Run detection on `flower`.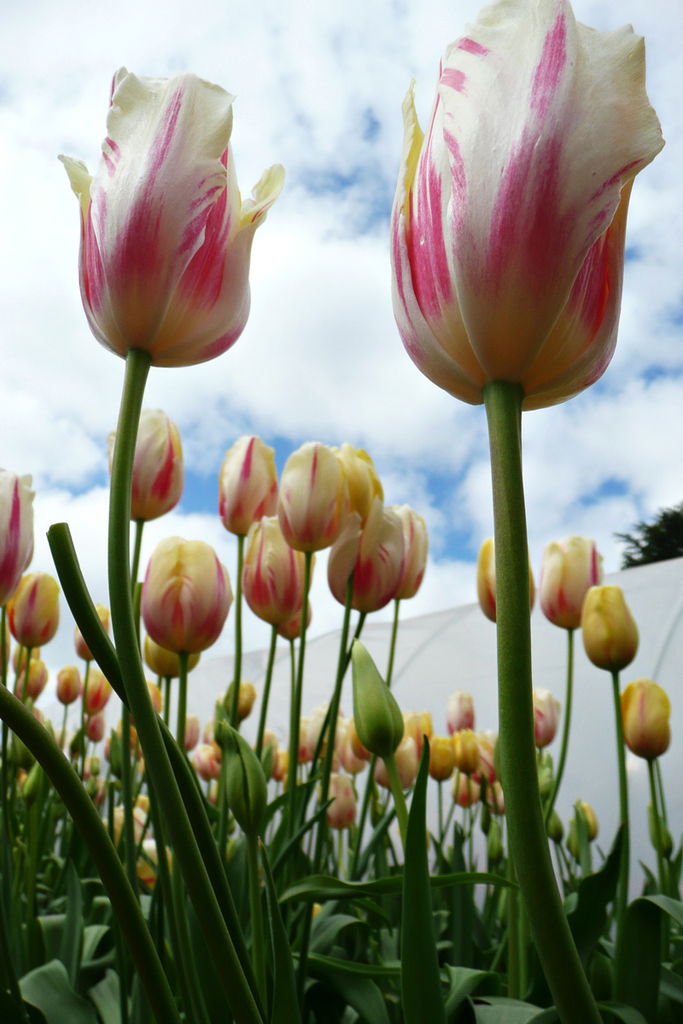
Result: bbox=[334, 439, 387, 556].
